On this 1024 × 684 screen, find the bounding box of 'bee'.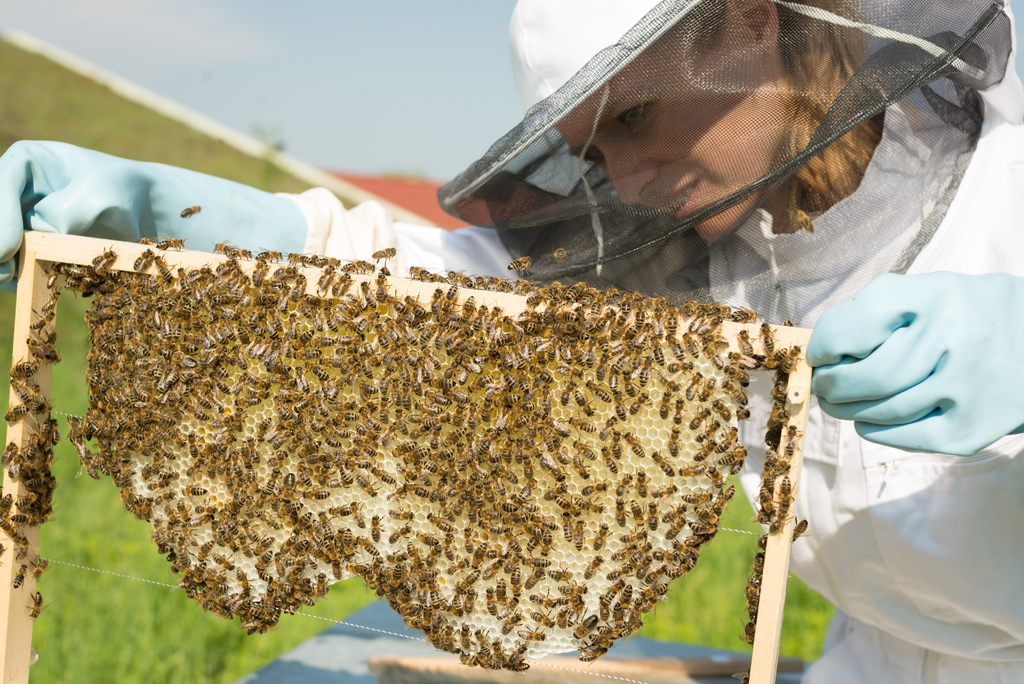
Bounding box: crop(573, 521, 586, 553).
